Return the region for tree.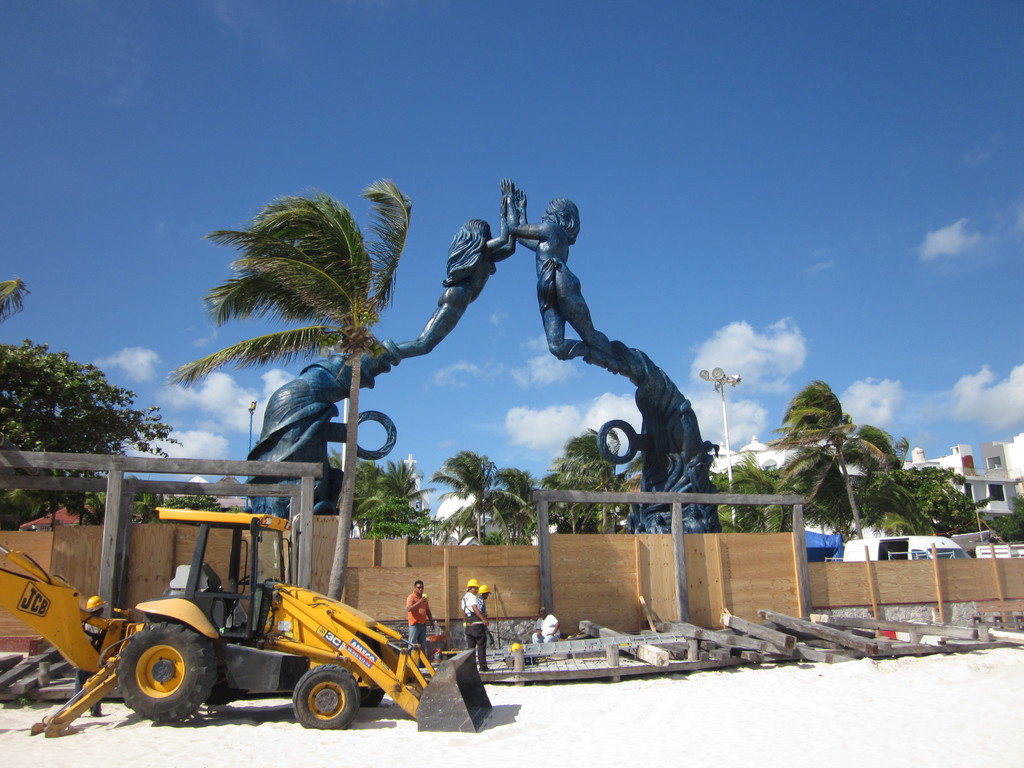
<bbox>169, 177, 419, 606</bbox>.
